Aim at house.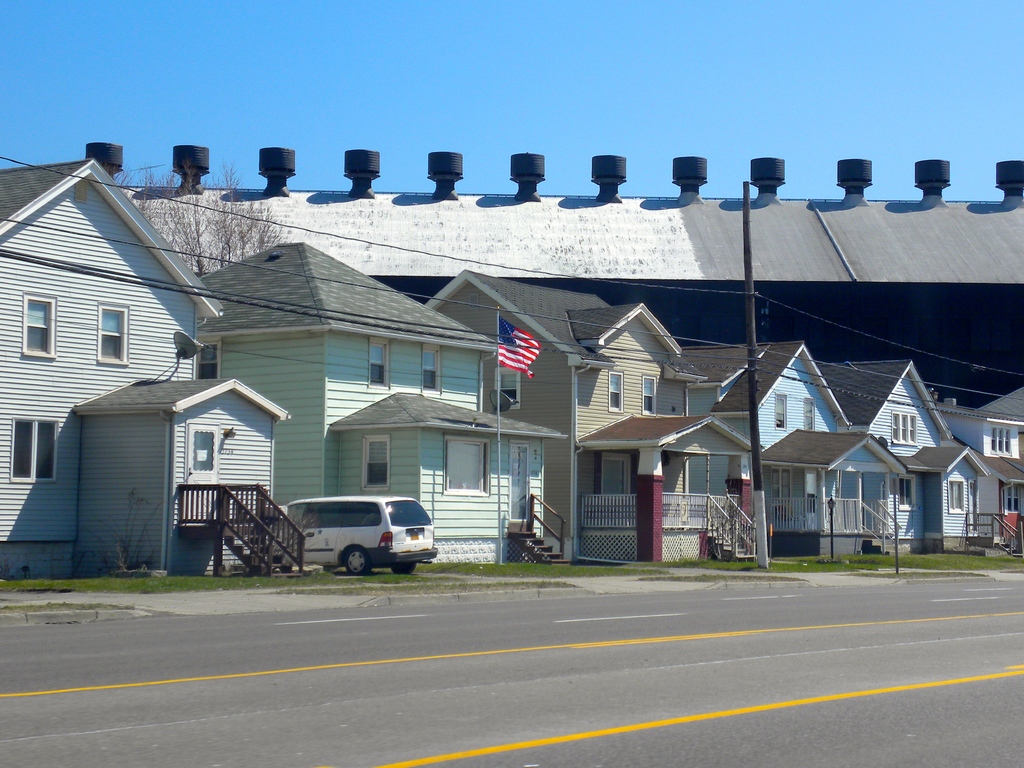
Aimed at select_region(756, 357, 995, 568).
